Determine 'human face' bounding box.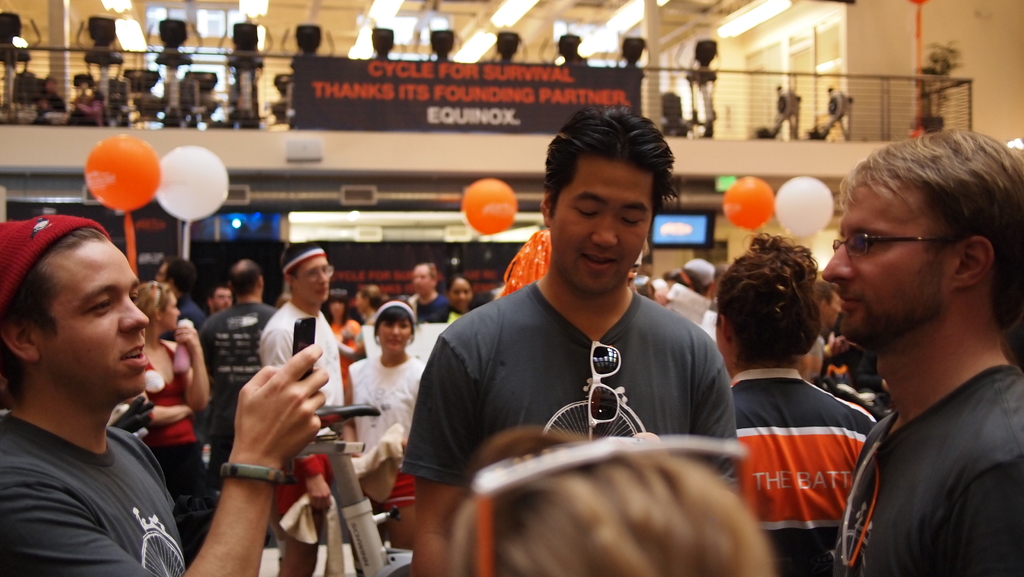
Determined: (822,186,946,339).
